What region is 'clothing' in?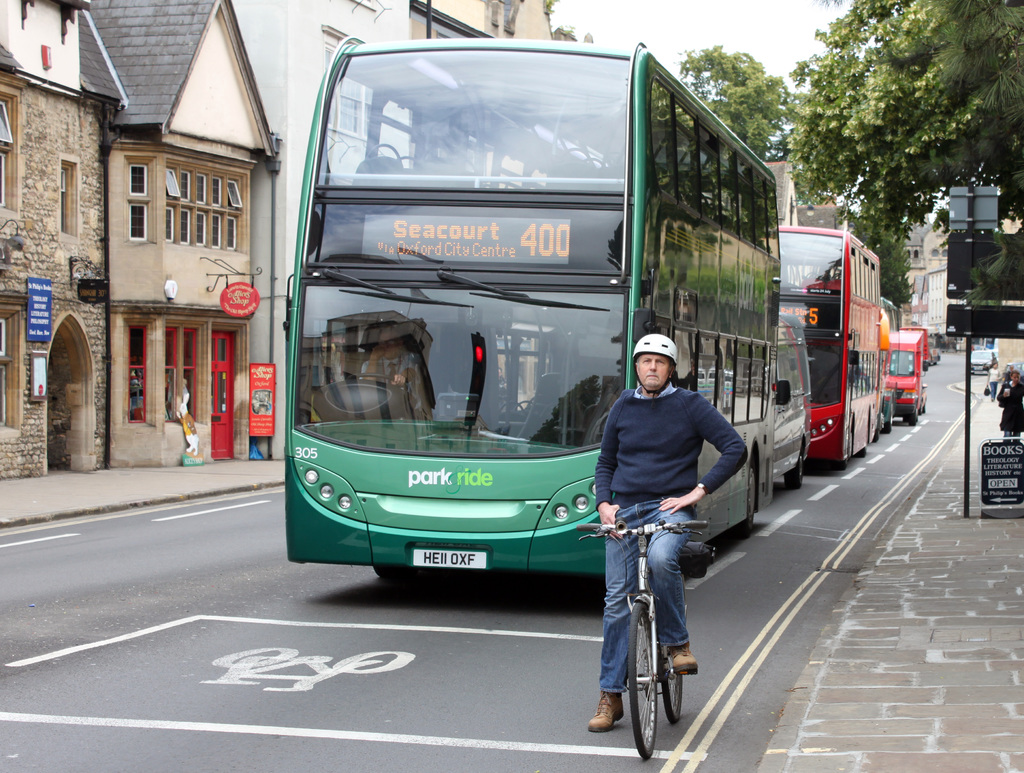
box=[592, 384, 746, 693].
